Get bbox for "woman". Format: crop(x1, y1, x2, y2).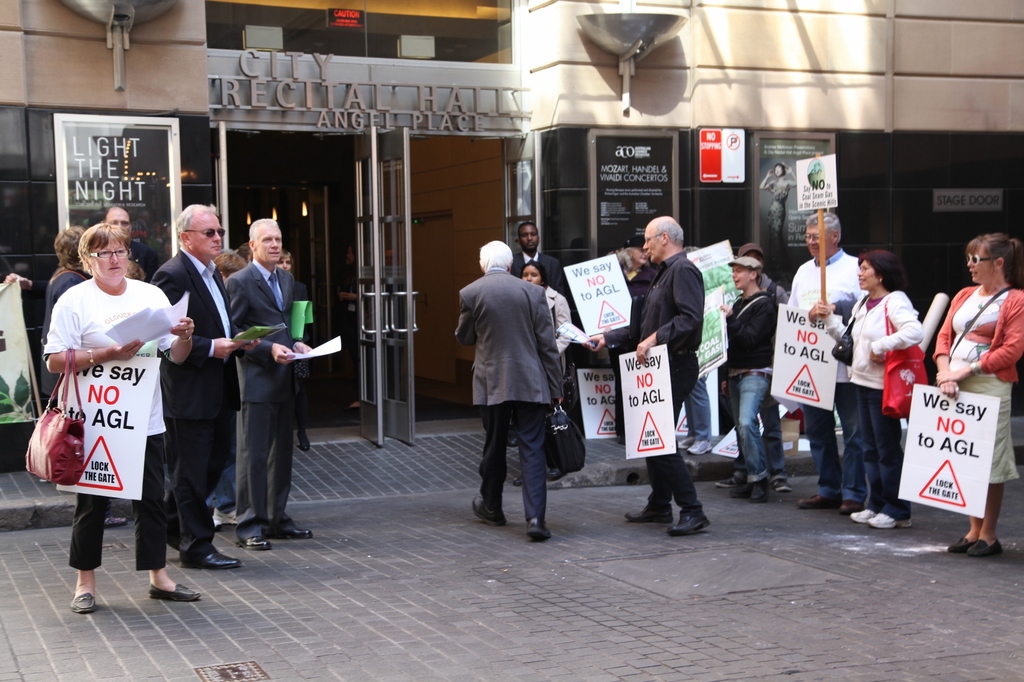
crop(35, 216, 184, 610).
